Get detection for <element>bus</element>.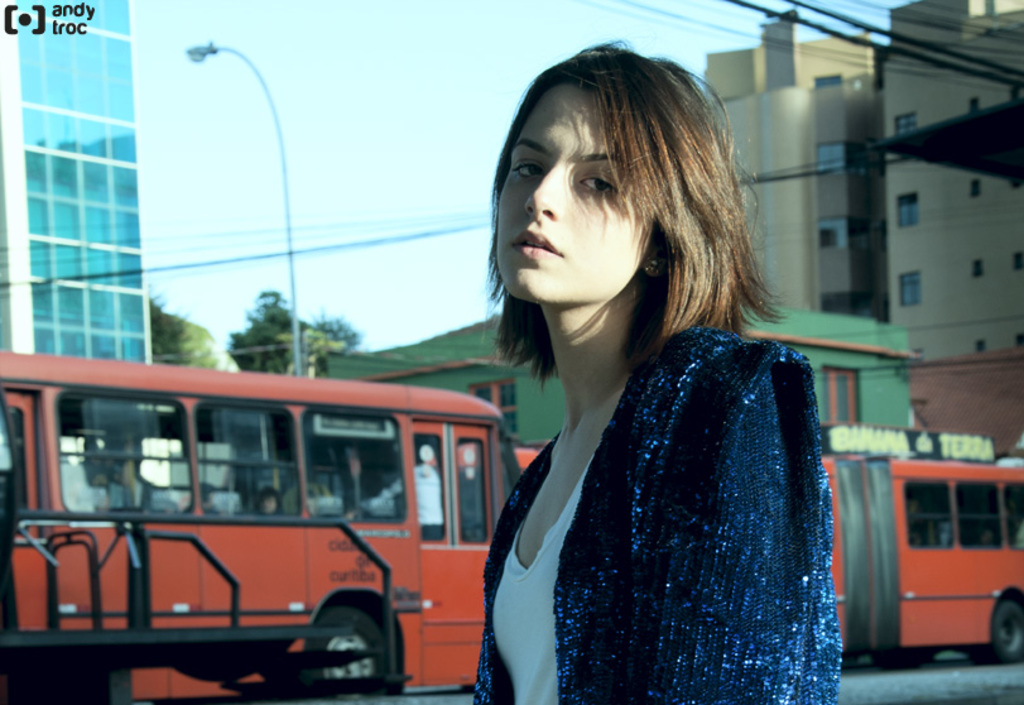
Detection: BBox(0, 352, 515, 704).
